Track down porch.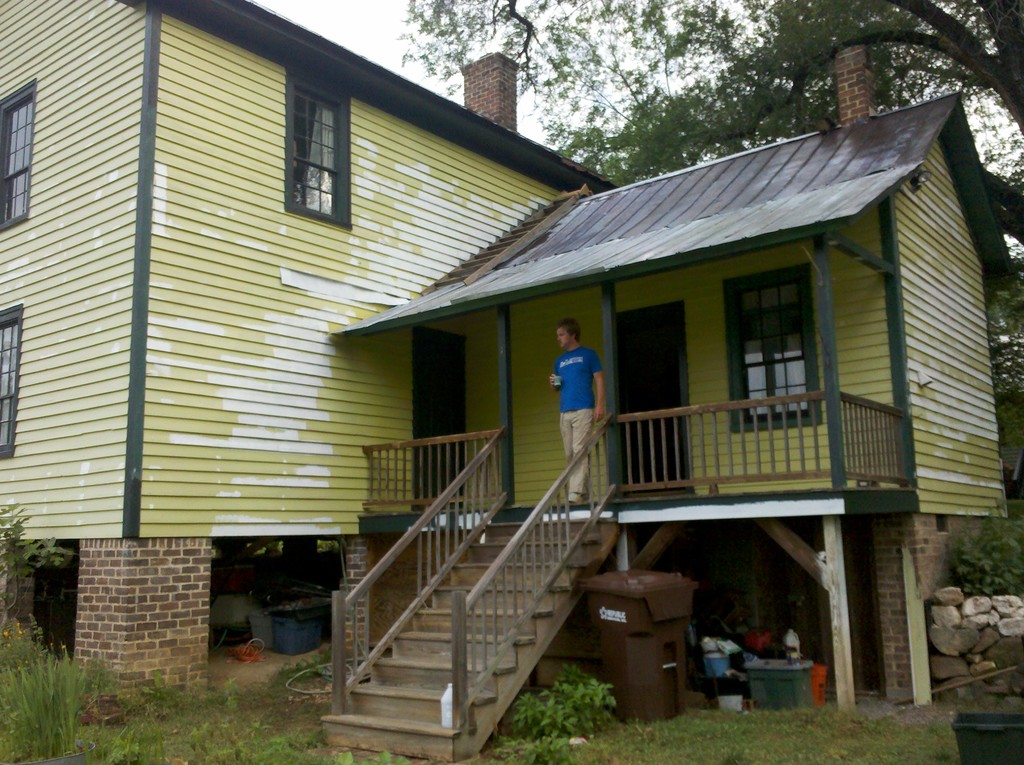
Tracked to 321/495/914/763.
